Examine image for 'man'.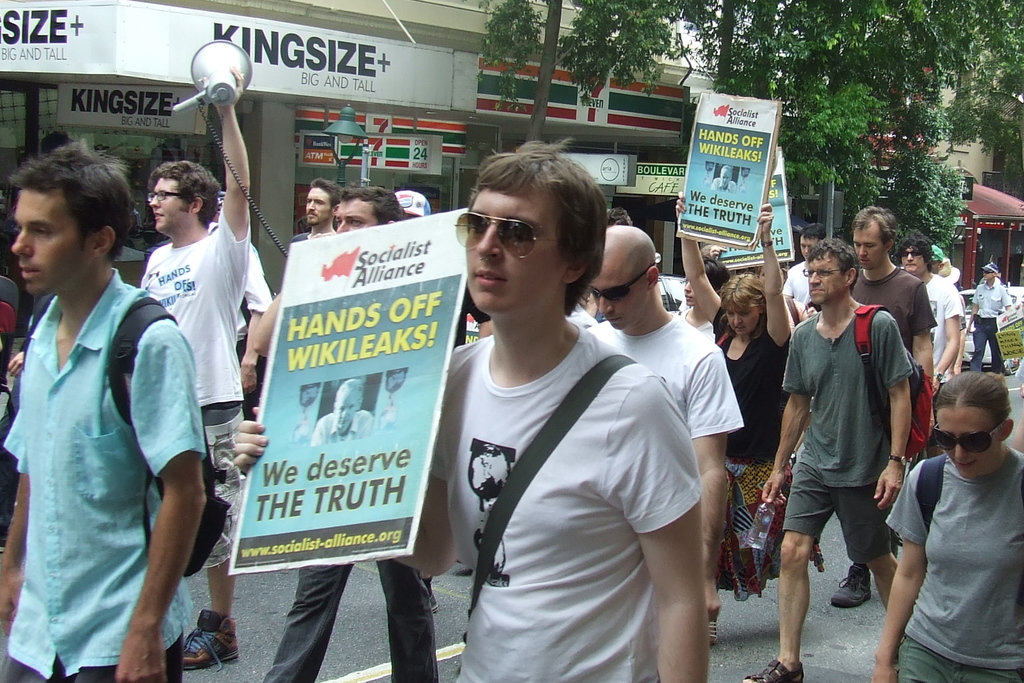
Examination result: bbox=(309, 378, 375, 449).
